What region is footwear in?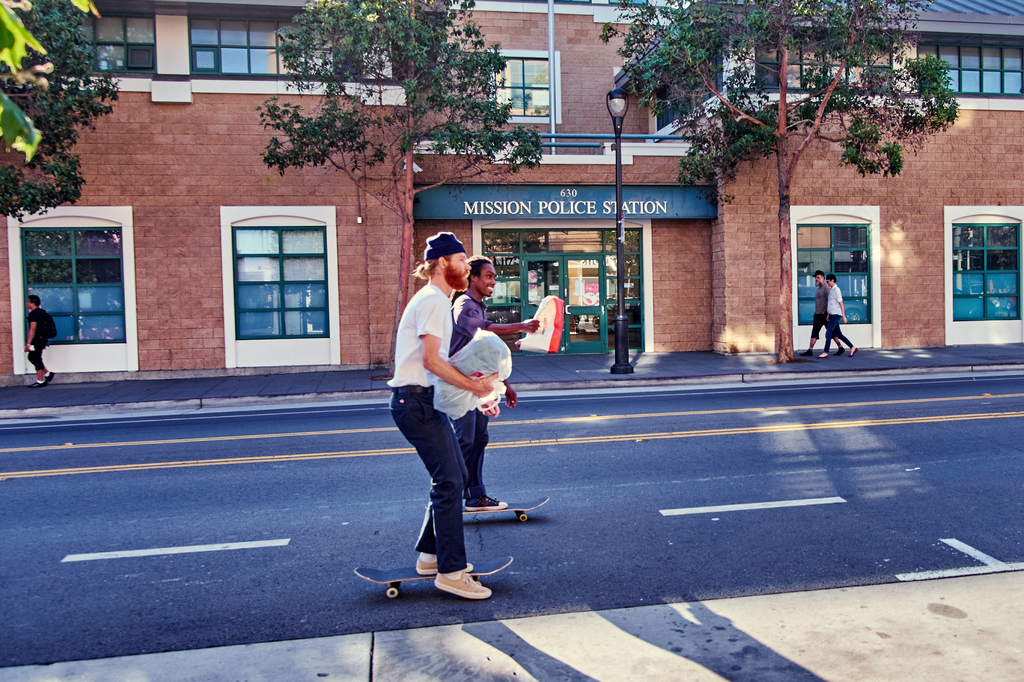
box=[849, 347, 857, 355].
